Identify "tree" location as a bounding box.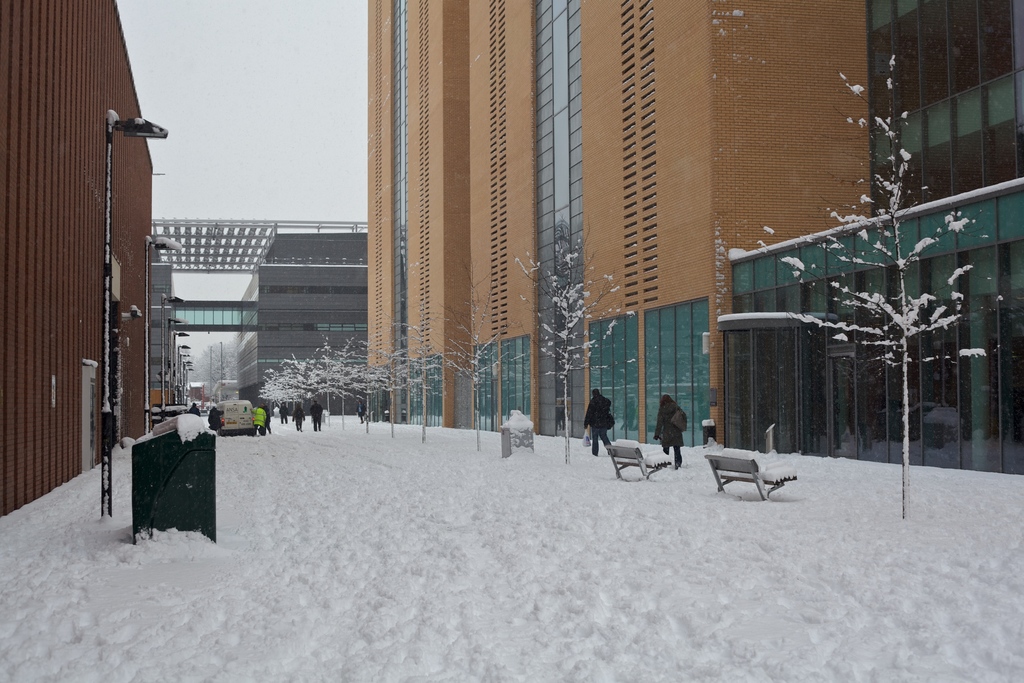
Rect(792, 56, 995, 517).
